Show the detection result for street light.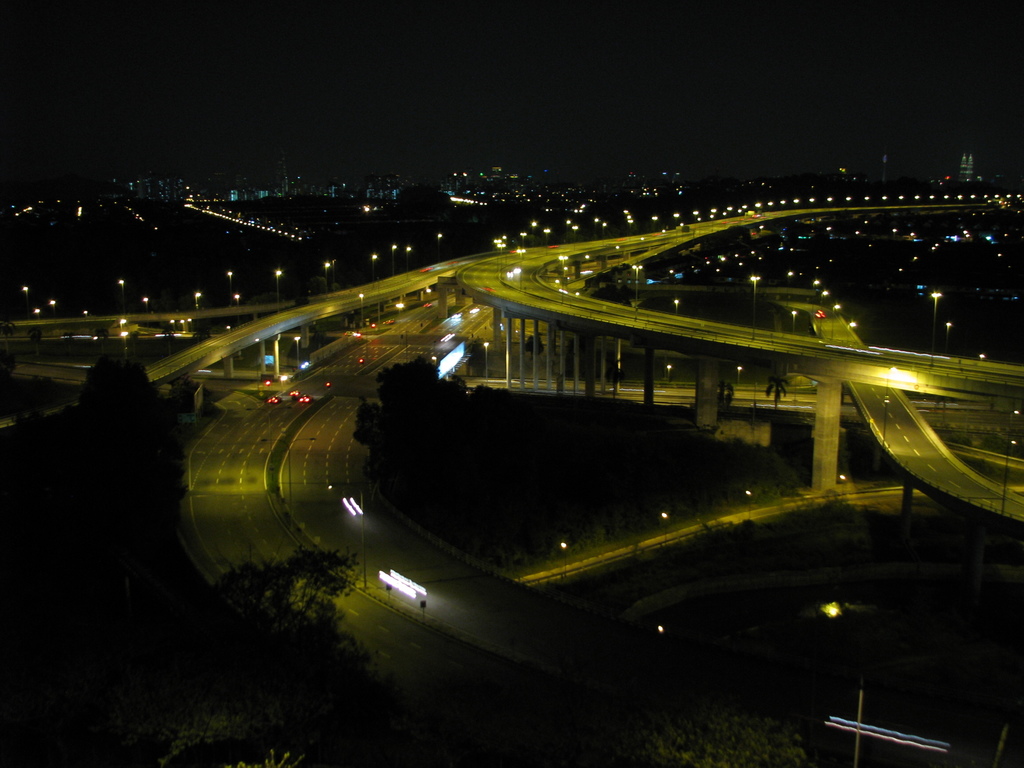
<box>651,214,664,232</box>.
